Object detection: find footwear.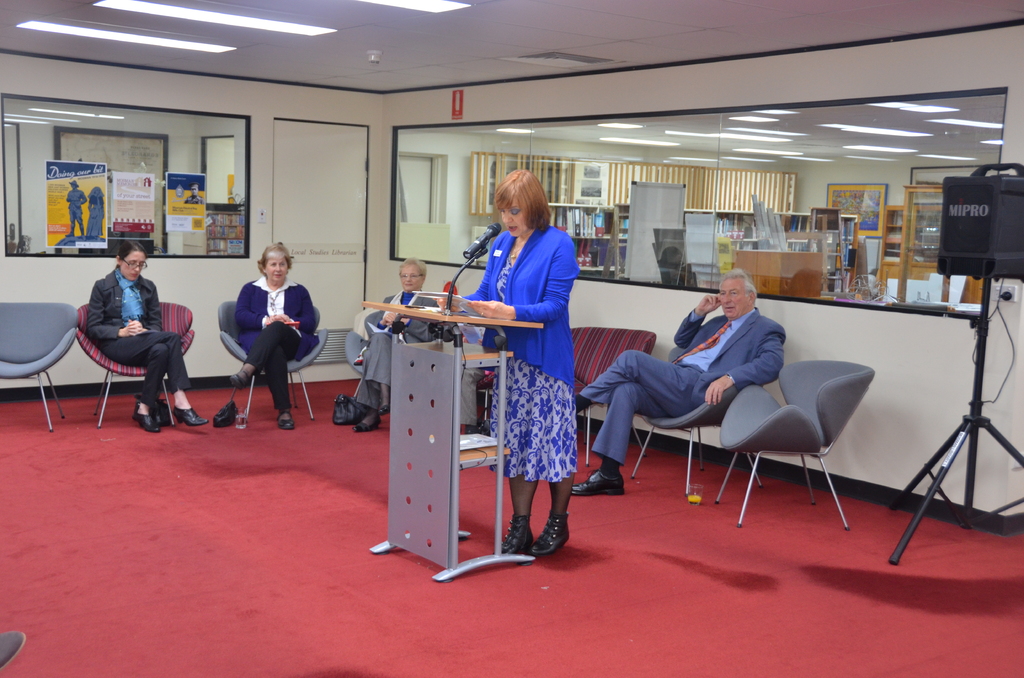
x1=570, y1=467, x2=625, y2=497.
